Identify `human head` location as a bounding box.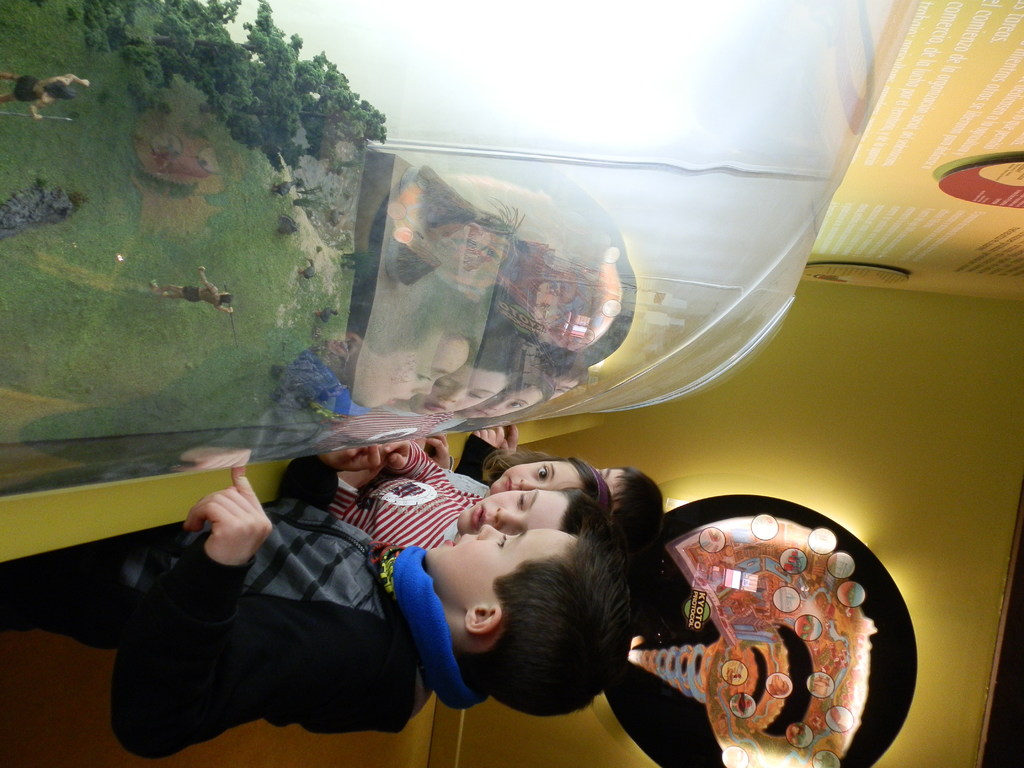
bbox=(422, 529, 628, 722).
